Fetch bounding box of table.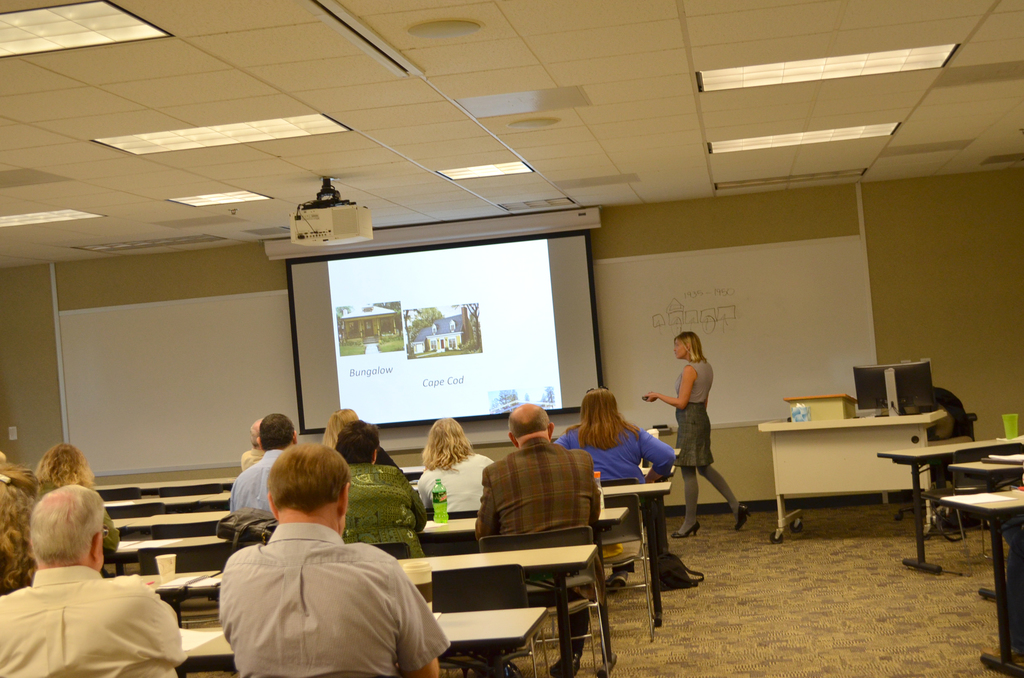
Bbox: 114/487/673/632.
